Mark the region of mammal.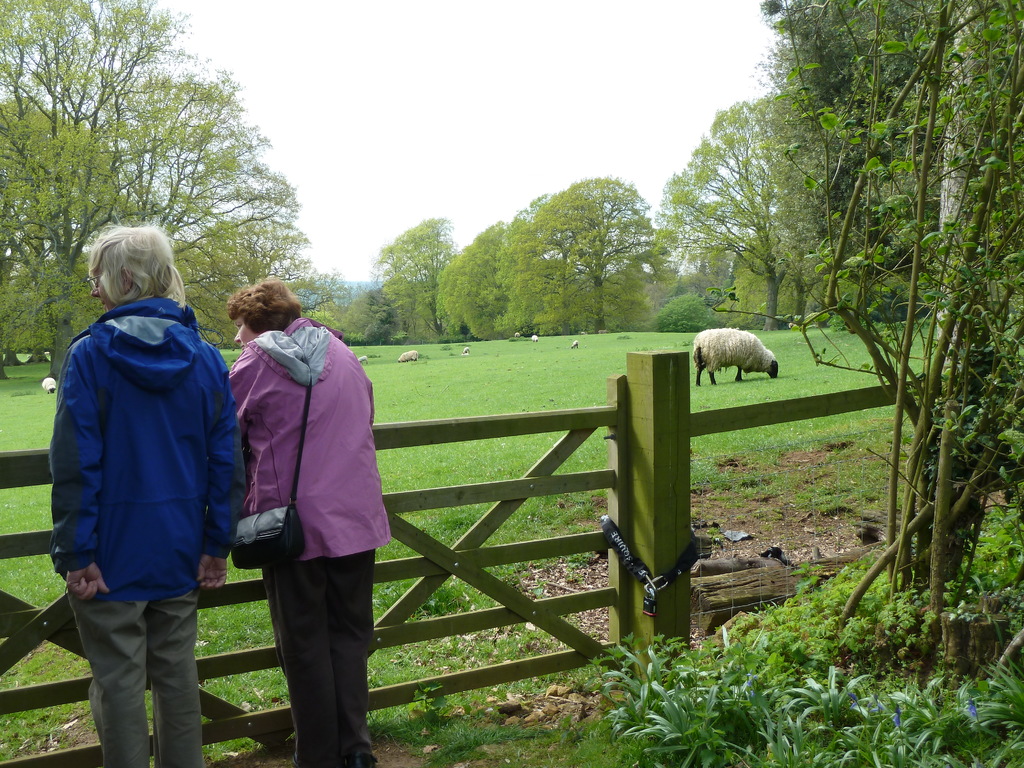
Region: 225:275:391:767.
